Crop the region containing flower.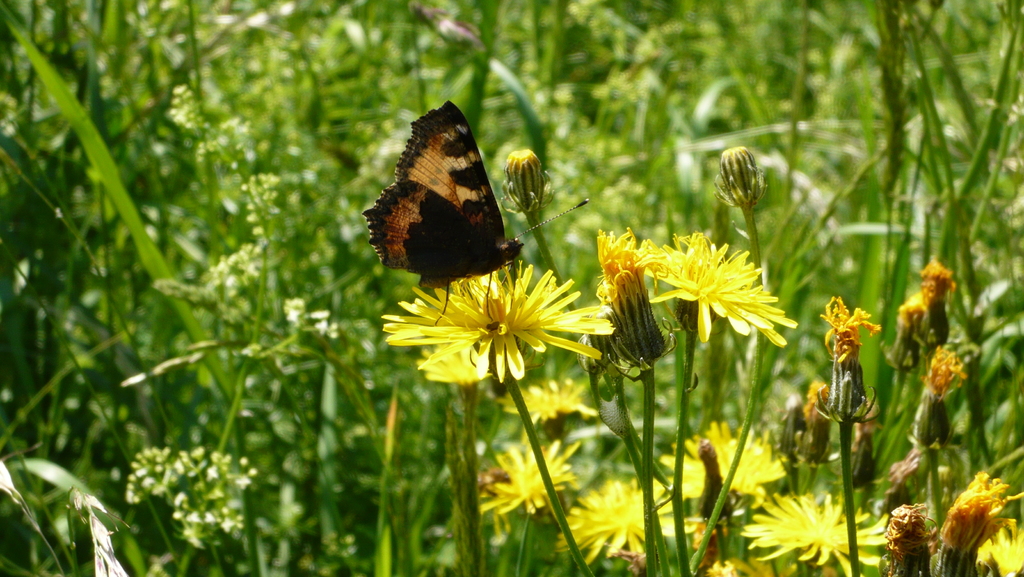
Crop region: [x1=699, y1=549, x2=836, y2=576].
